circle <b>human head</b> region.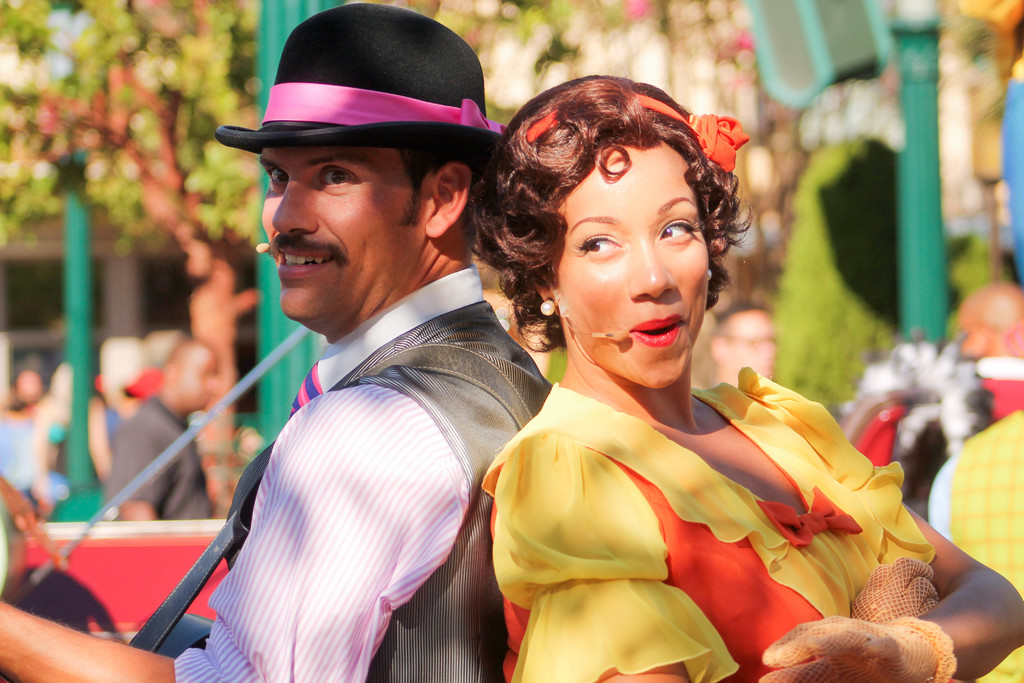
Region: [x1=98, y1=335, x2=145, y2=397].
